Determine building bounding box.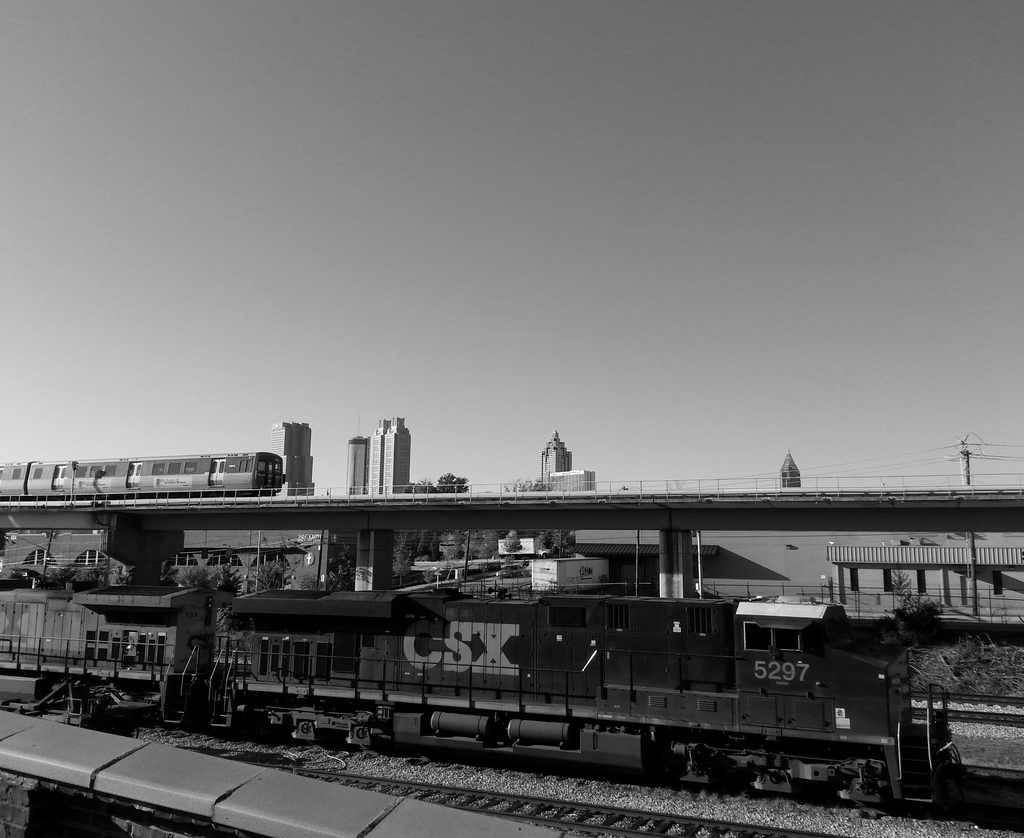
Determined: [left=369, top=416, right=411, bottom=494].
